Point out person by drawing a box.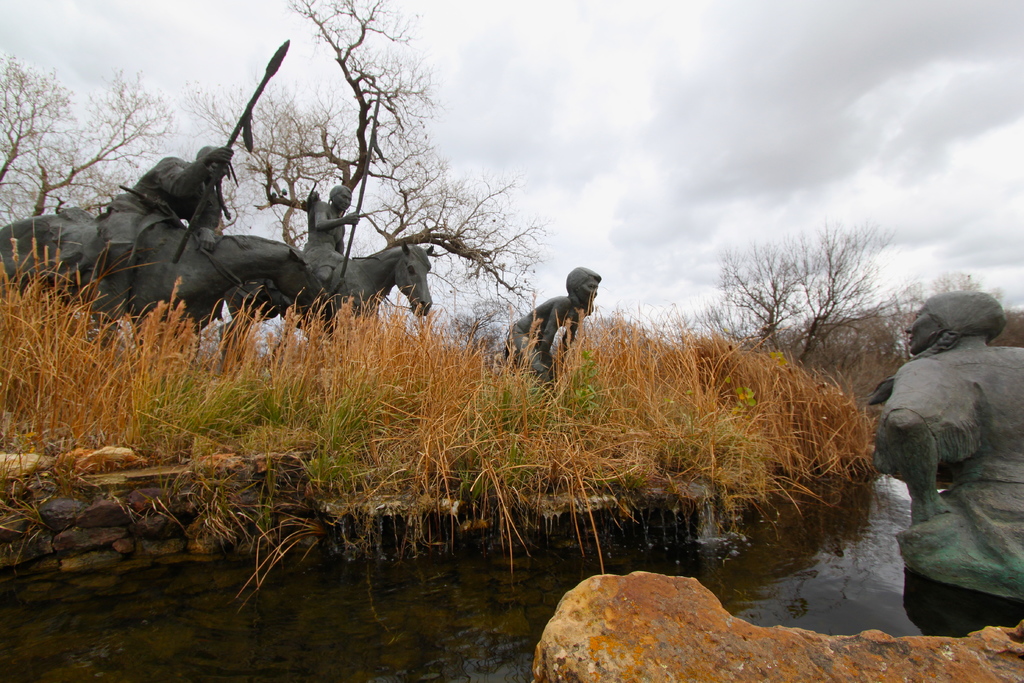
<region>100, 140, 230, 313</region>.
